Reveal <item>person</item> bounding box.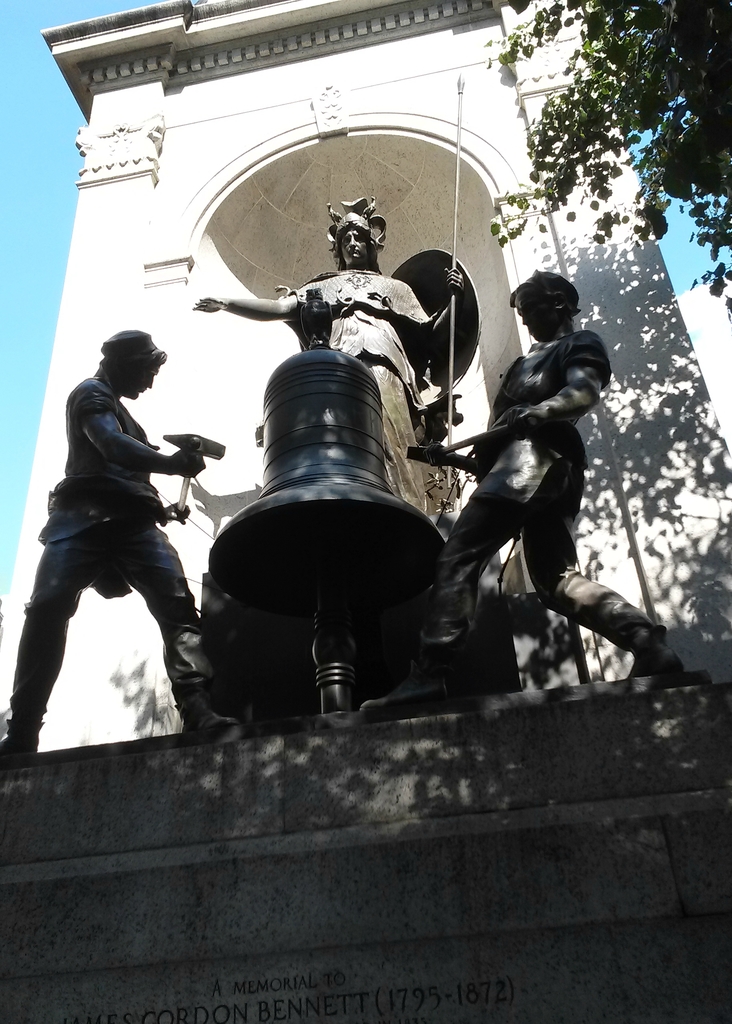
Revealed: [left=195, top=197, right=468, bottom=512].
